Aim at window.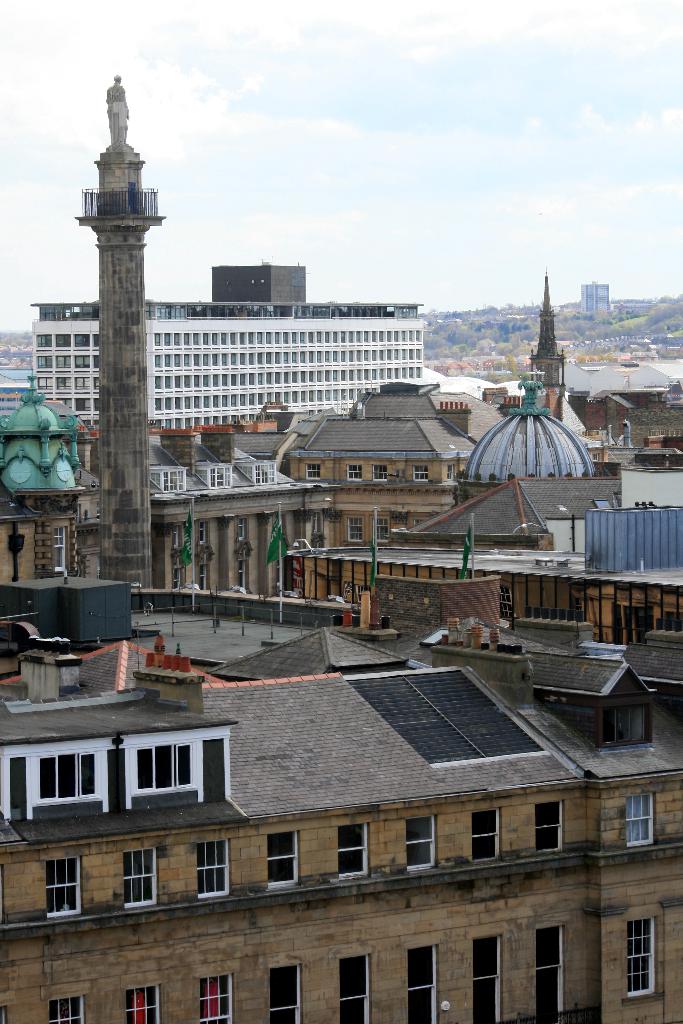
Aimed at pyautogui.locateOnScreen(119, 850, 160, 908).
